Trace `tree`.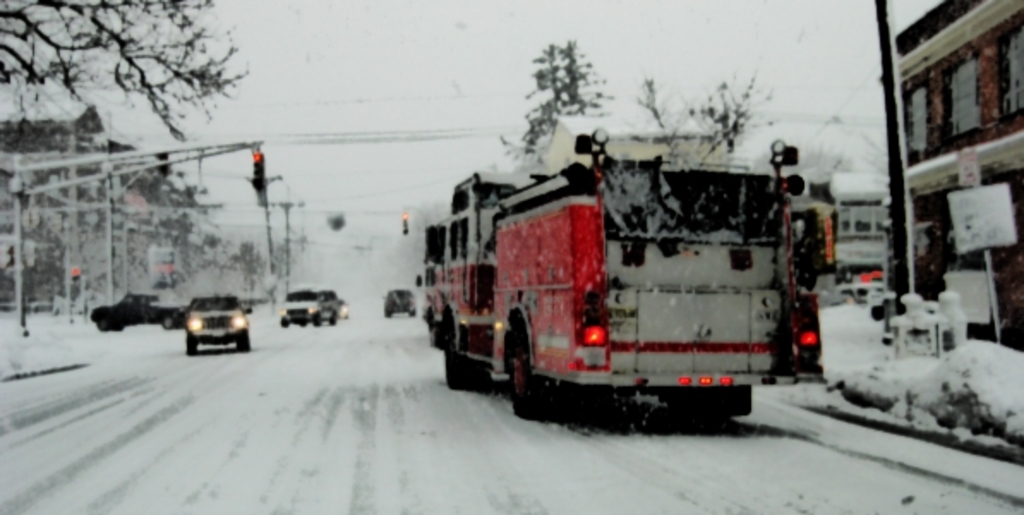
Traced to locate(0, 0, 249, 142).
